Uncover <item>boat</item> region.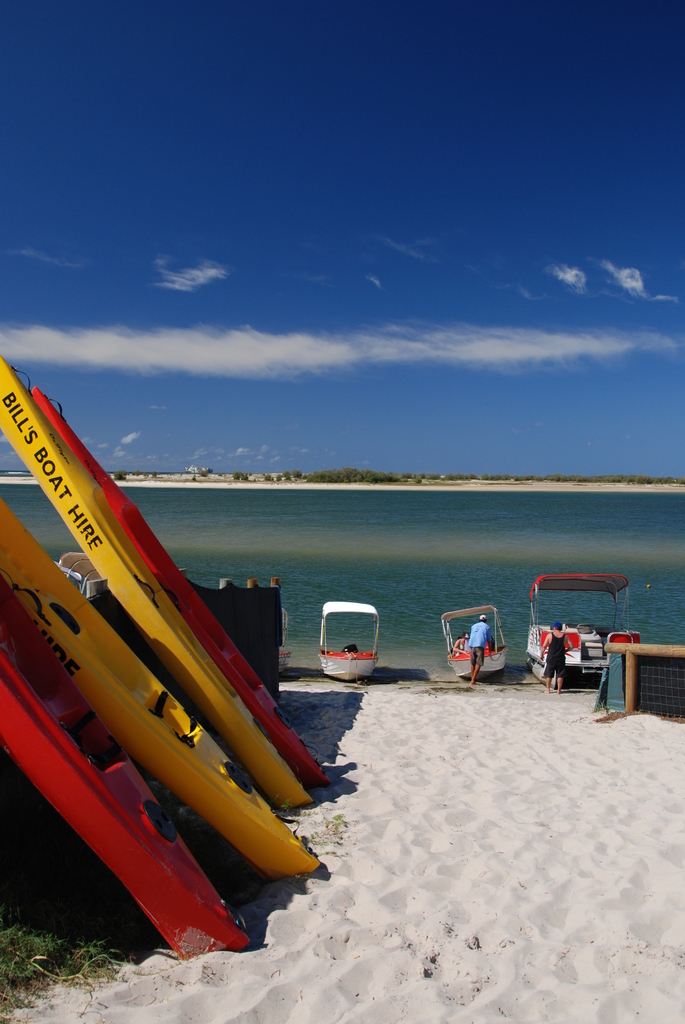
Uncovered: rect(523, 571, 639, 684).
